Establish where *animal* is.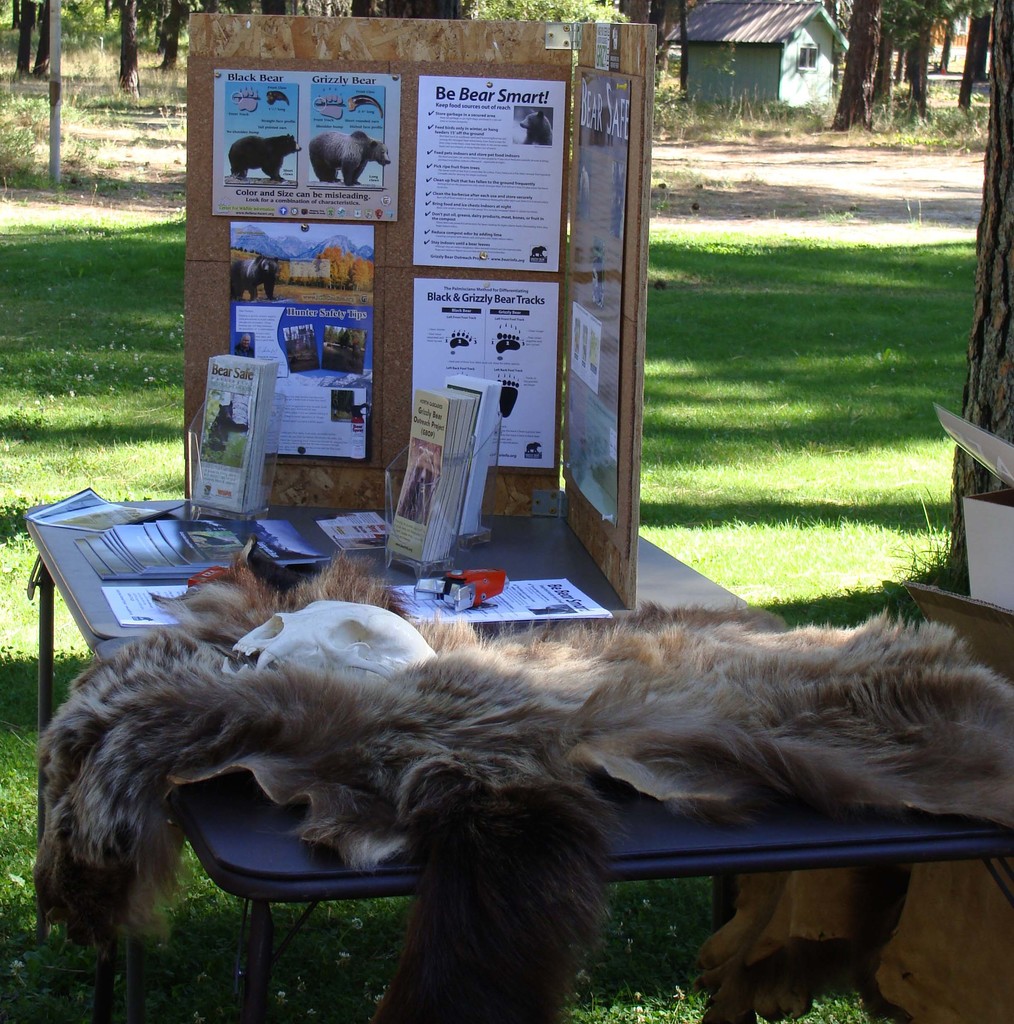
Established at box(230, 254, 280, 301).
